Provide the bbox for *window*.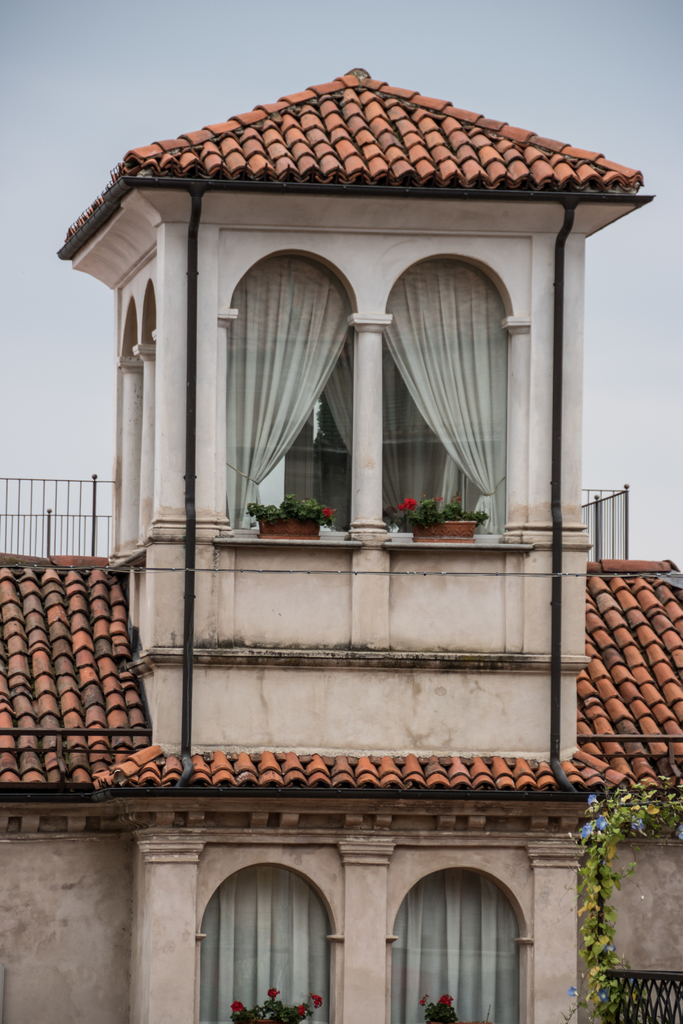
[x1=385, y1=865, x2=529, y2=1023].
